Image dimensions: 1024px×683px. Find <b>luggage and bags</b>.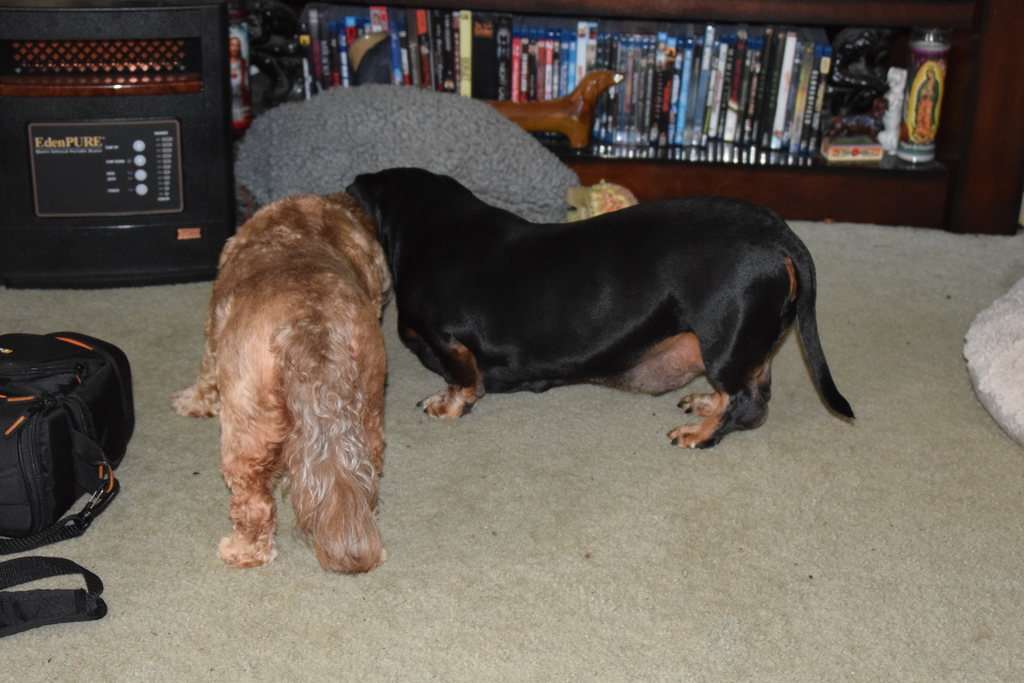
region(0, 327, 138, 642).
